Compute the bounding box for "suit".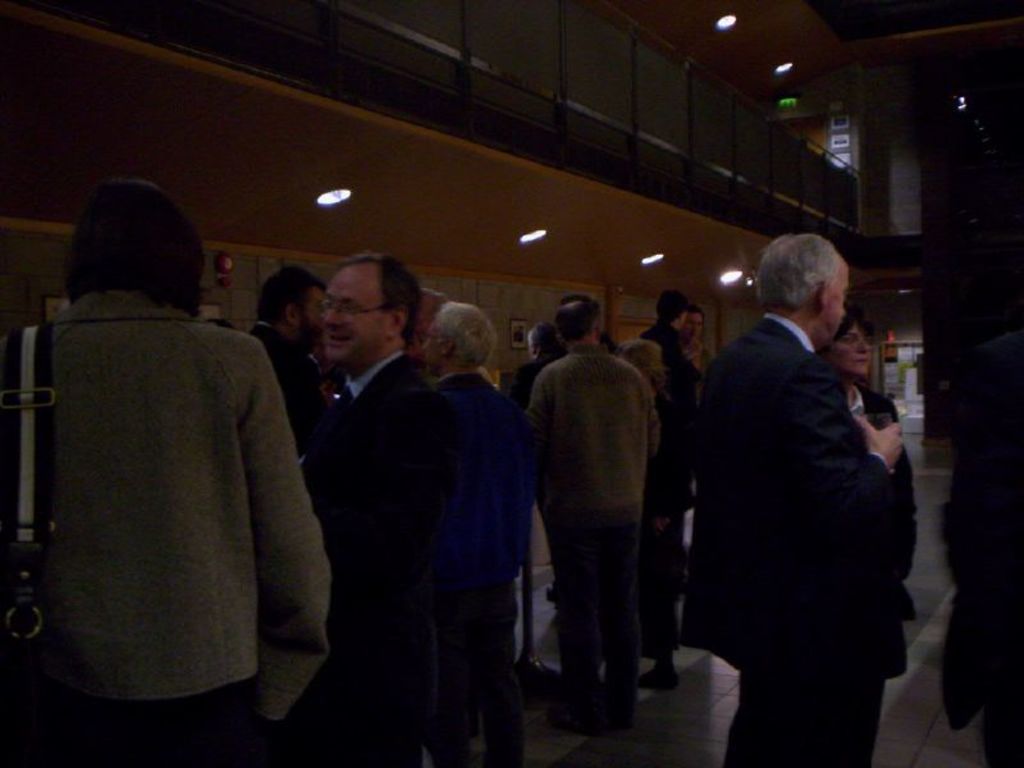
bbox=[664, 207, 927, 767].
